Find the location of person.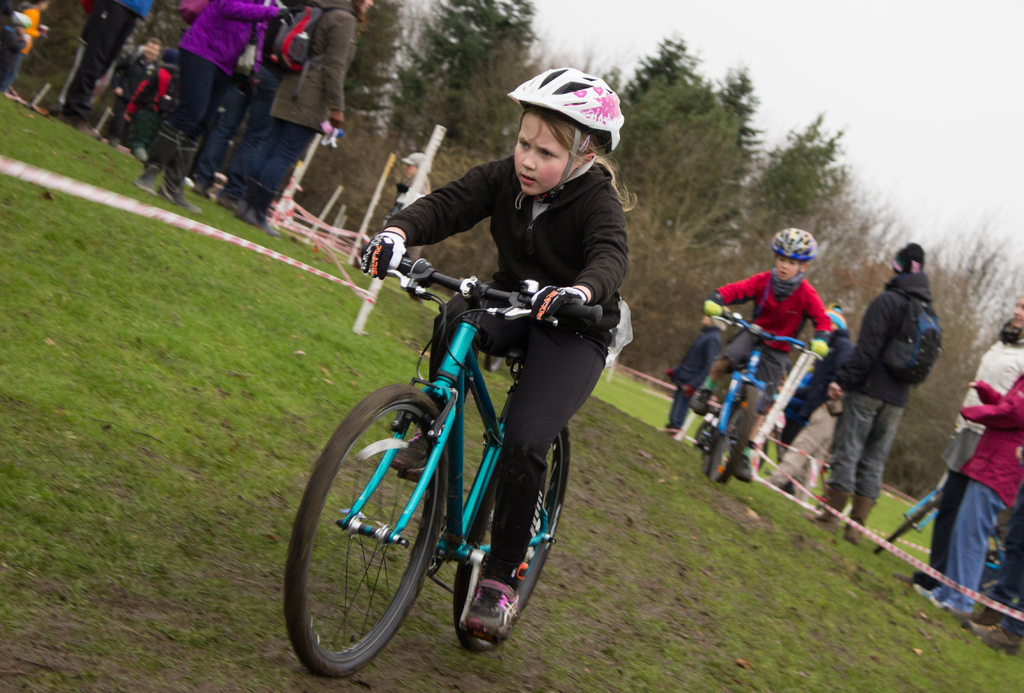
Location: box=[666, 307, 719, 444].
